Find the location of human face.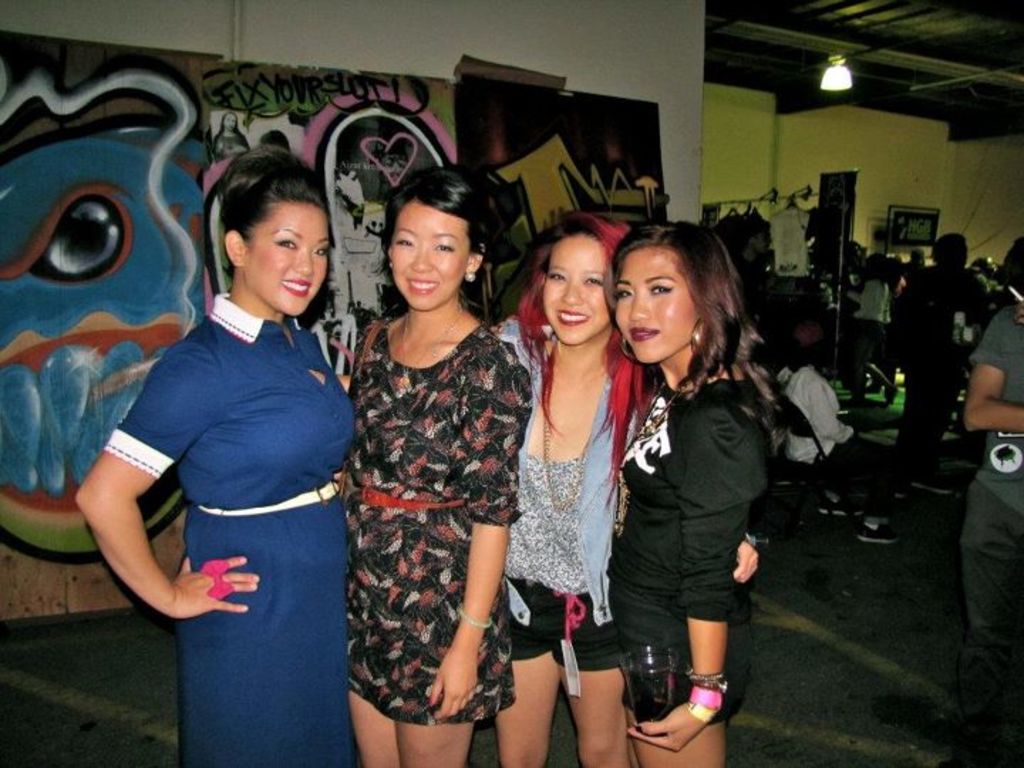
Location: Rect(546, 232, 609, 343).
